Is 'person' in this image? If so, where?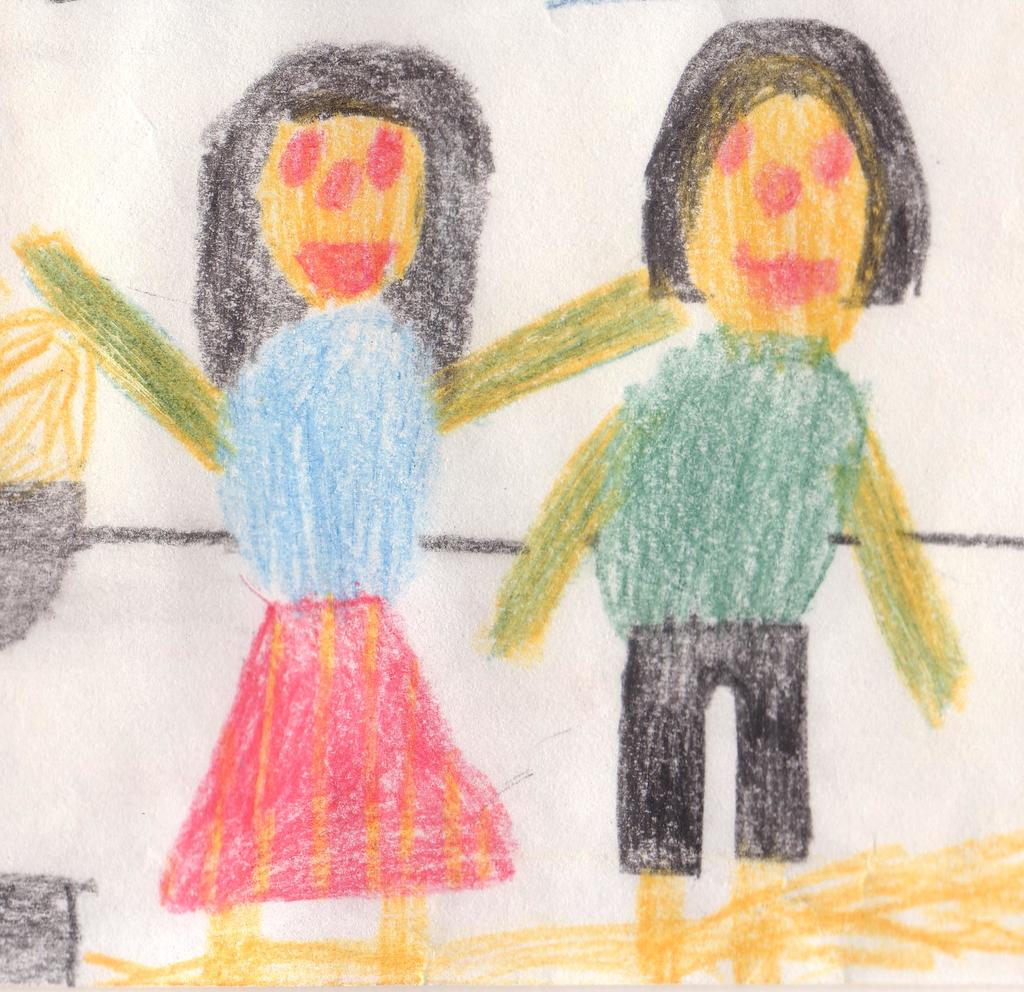
Yes, at (left=480, top=16, right=968, bottom=991).
